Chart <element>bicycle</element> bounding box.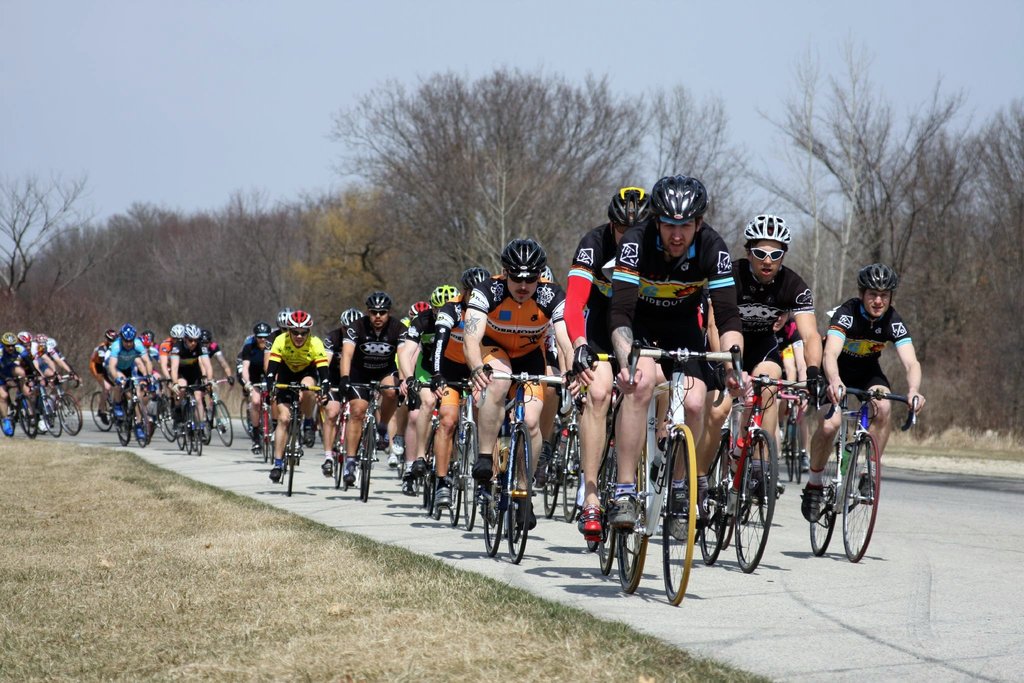
Charted: 0/378/42/447.
